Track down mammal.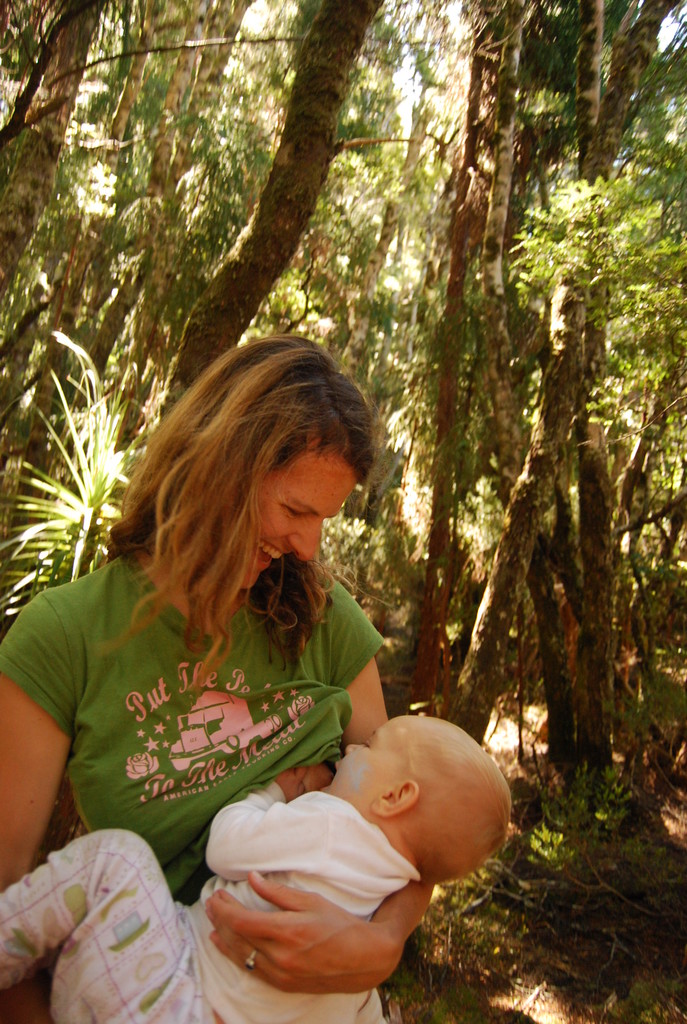
Tracked to 0/704/510/1023.
